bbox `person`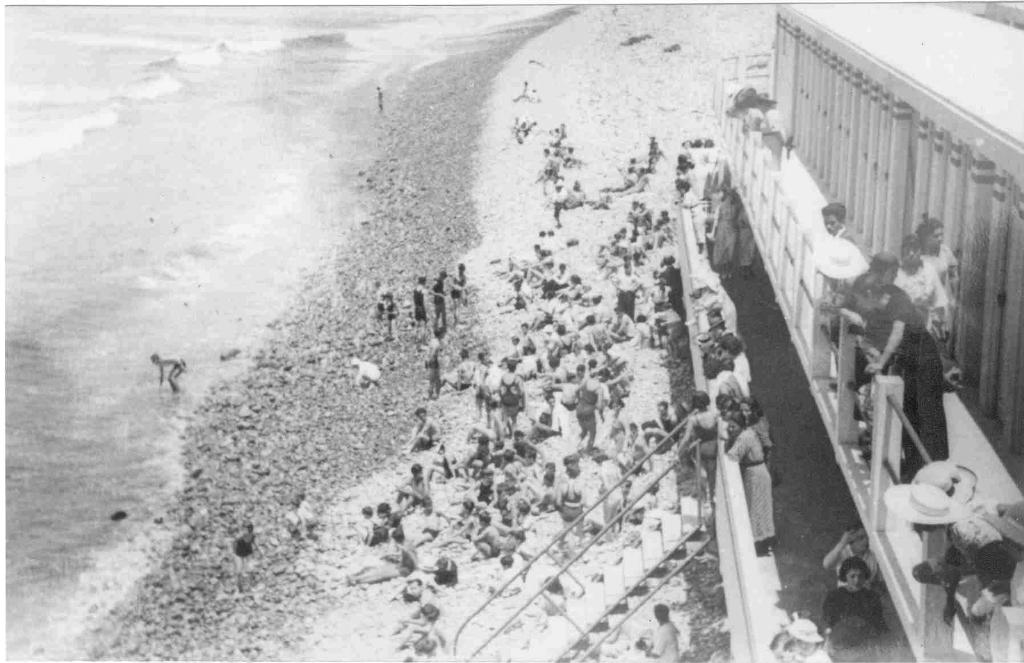
861:275:948:482
